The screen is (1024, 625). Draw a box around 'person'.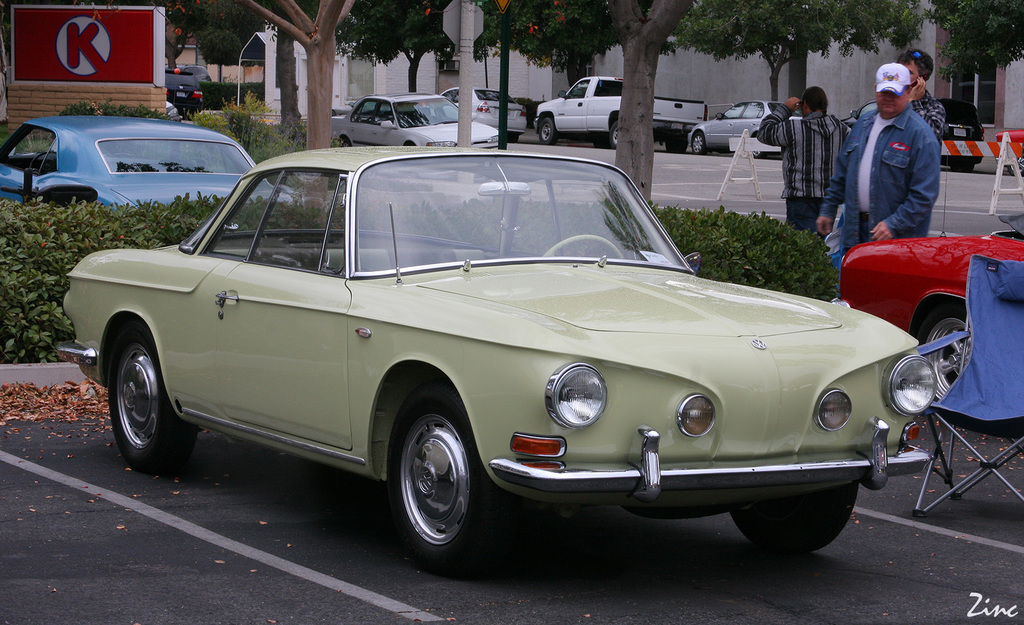
760 79 856 235.
